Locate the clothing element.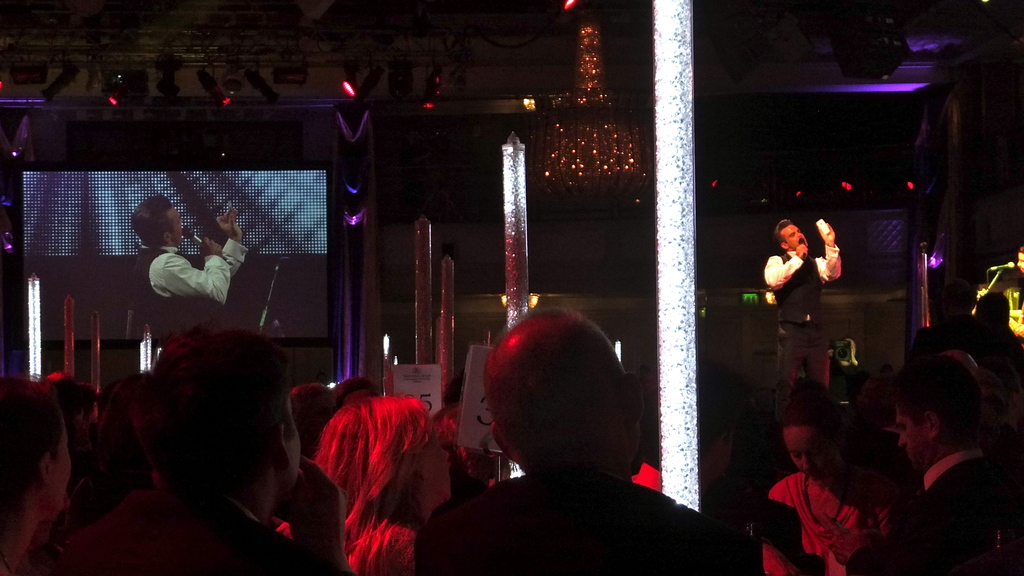
Element bbox: (left=759, top=244, right=843, bottom=426).
